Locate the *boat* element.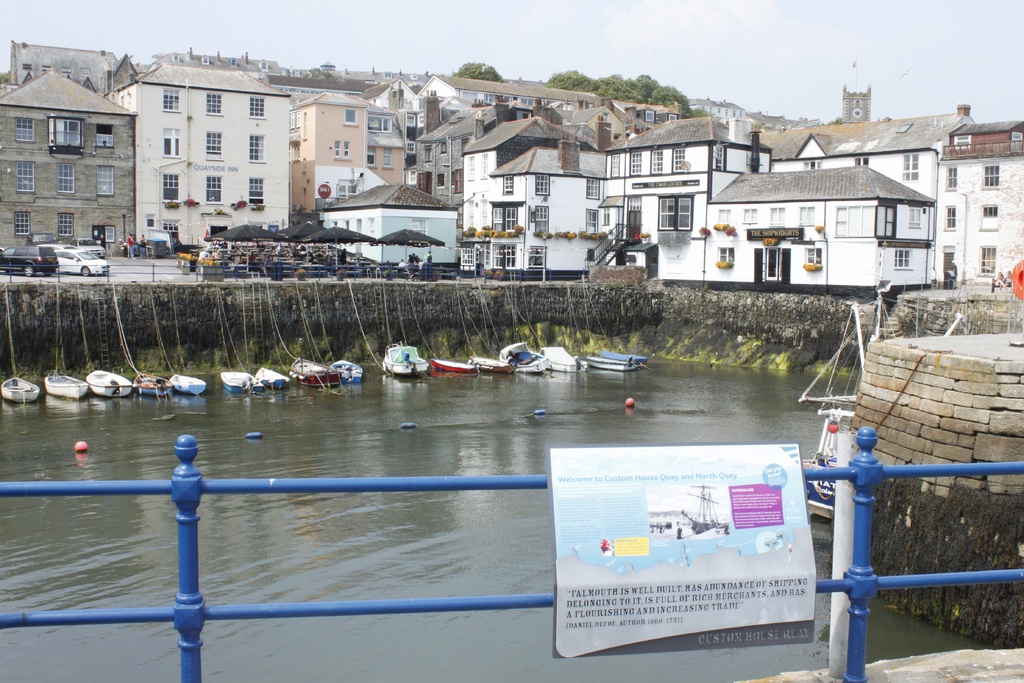
Element bbox: region(168, 371, 204, 396).
